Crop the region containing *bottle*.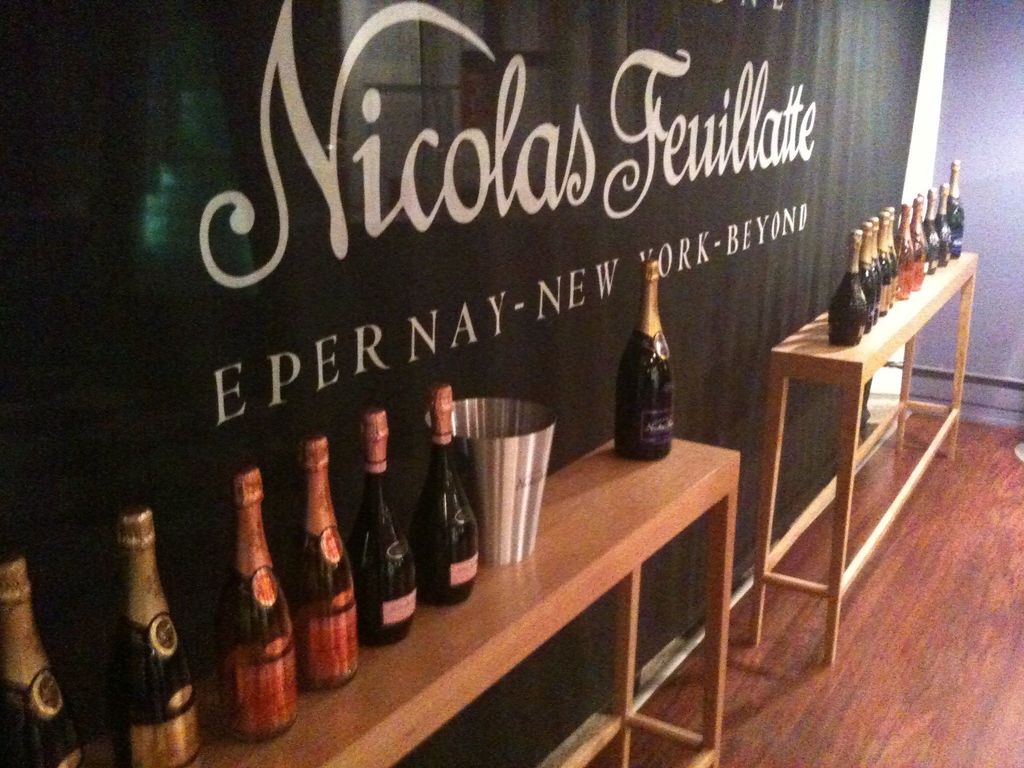
Crop region: x1=115, y1=520, x2=221, y2=767.
